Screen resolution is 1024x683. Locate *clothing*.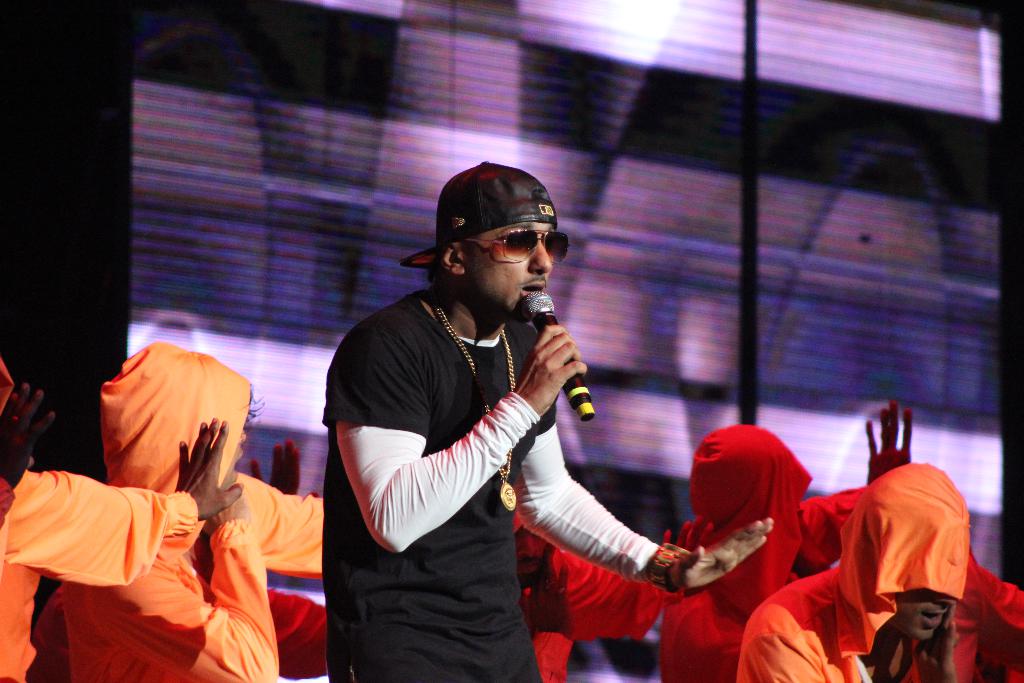
box(6, 468, 194, 682).
